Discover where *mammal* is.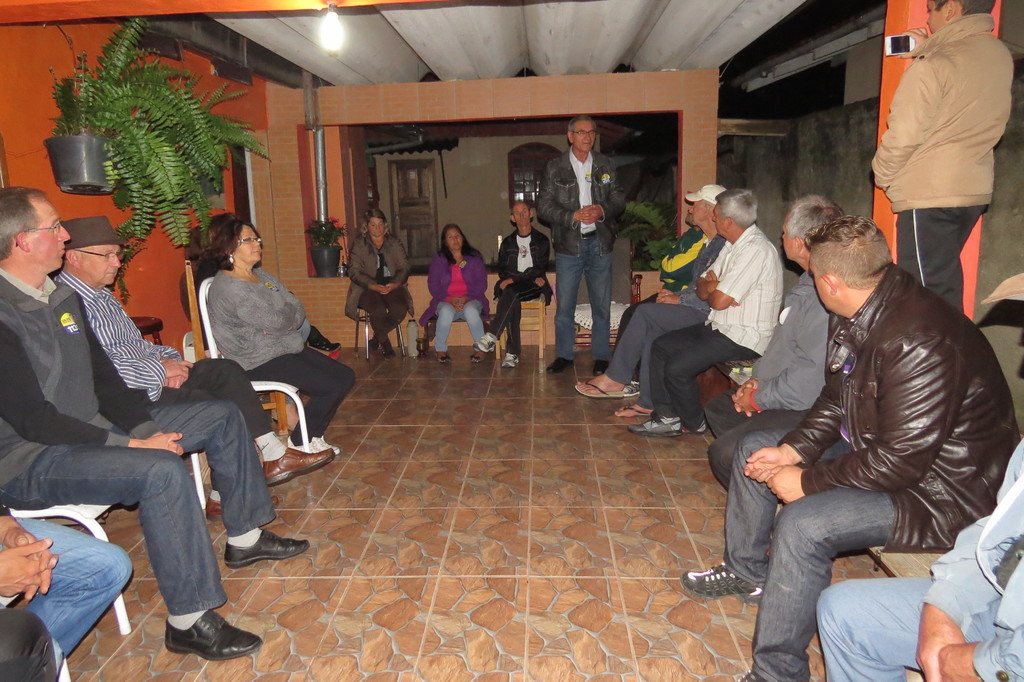
Discovered at rect(344, 206, 416, 359).
